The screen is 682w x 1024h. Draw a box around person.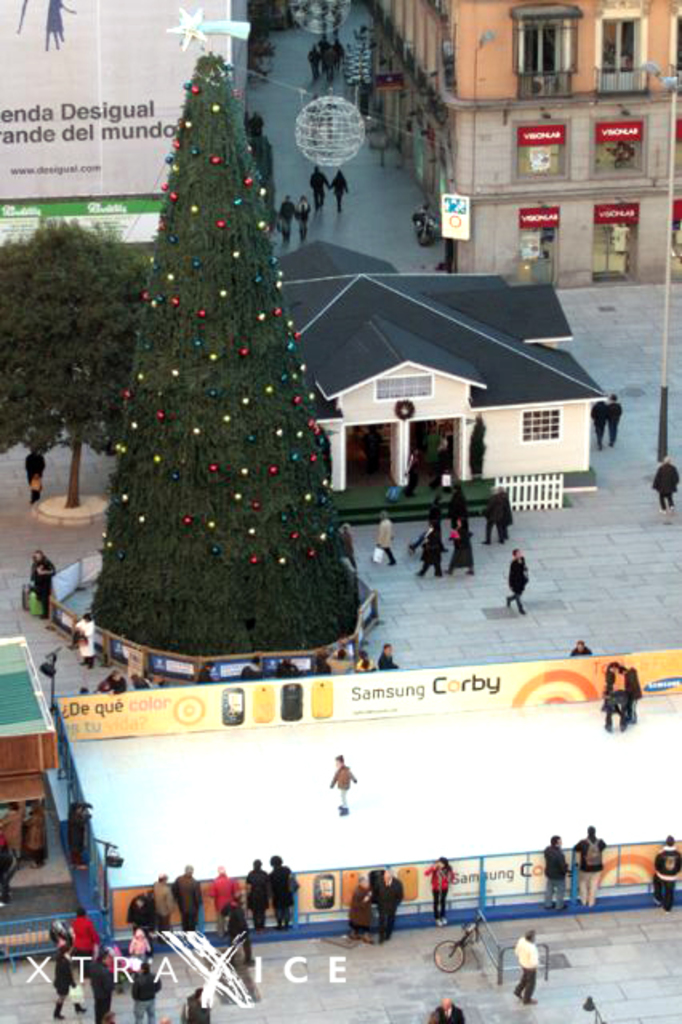
region(507, 936, 532, 1002).
